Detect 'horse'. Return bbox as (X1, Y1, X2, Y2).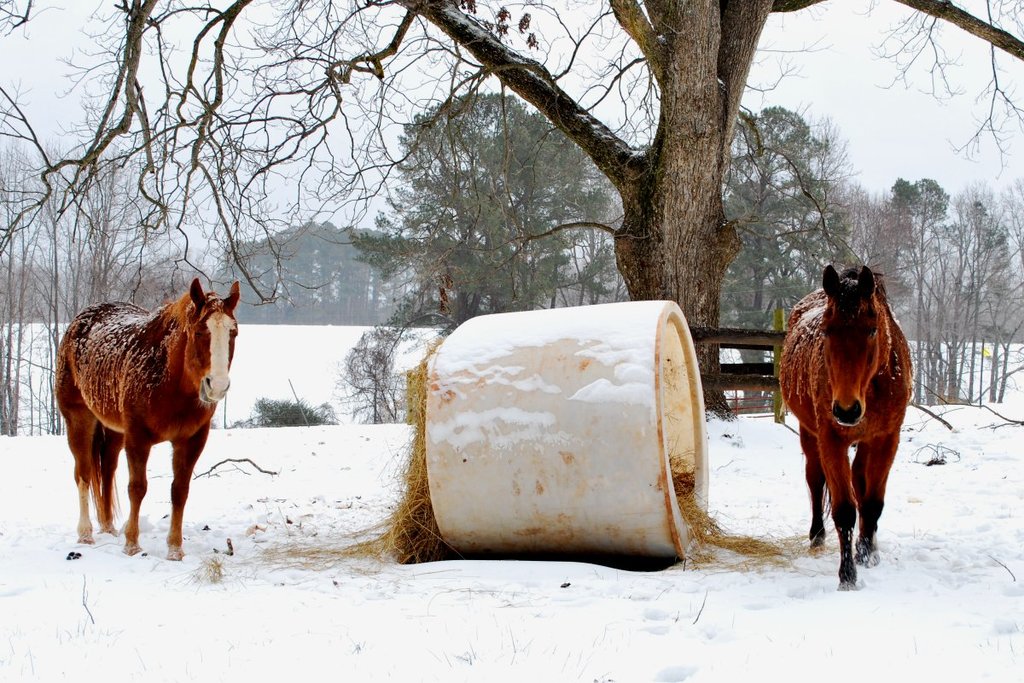
(773, 261, 912, 593).
